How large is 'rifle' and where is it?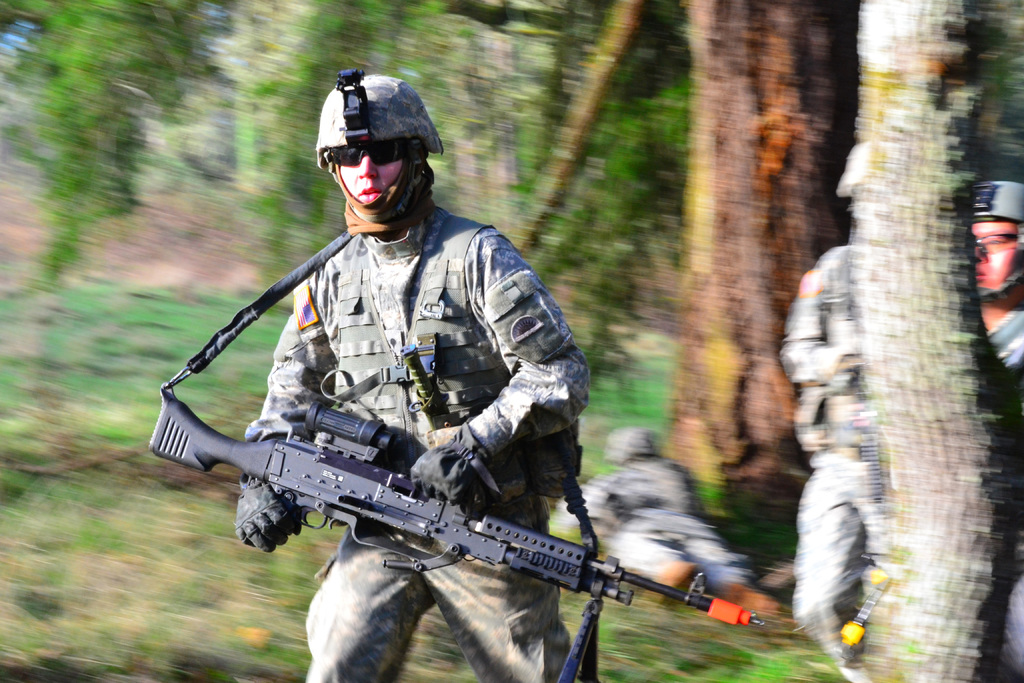
Bounding box: {"x1": 157, "y1": 386, "x2": 753, "y2": 646}.
